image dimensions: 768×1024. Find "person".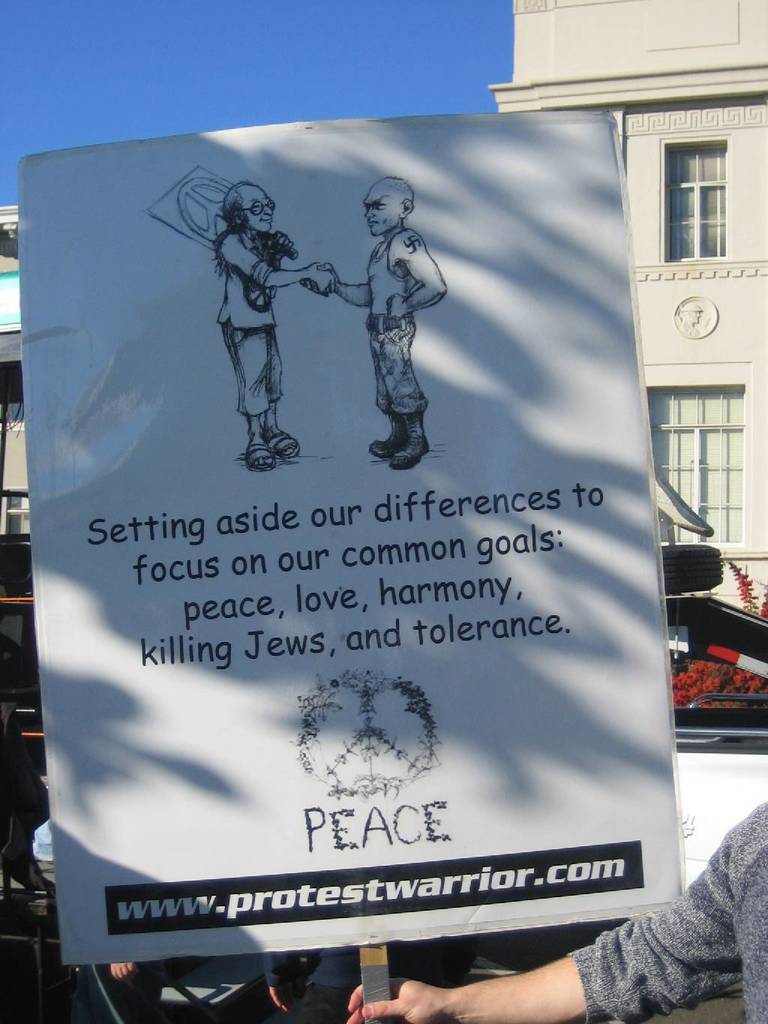
(212, 173, 329, 468).
